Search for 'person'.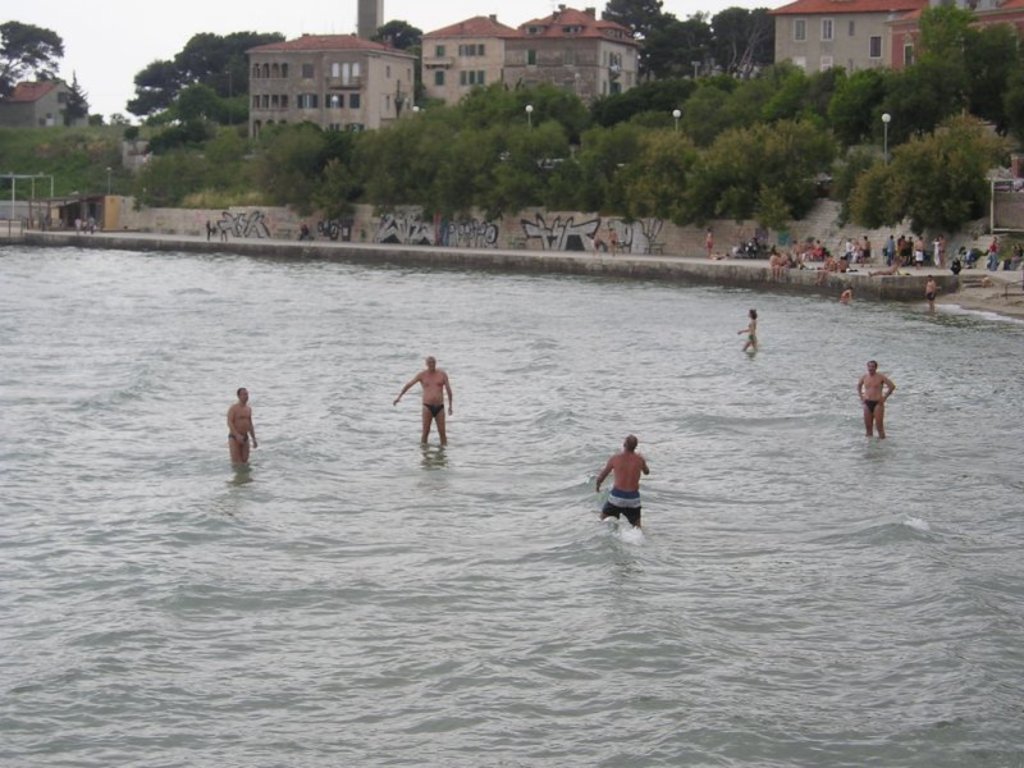
Found at box=[739, 310, 760, 352].
